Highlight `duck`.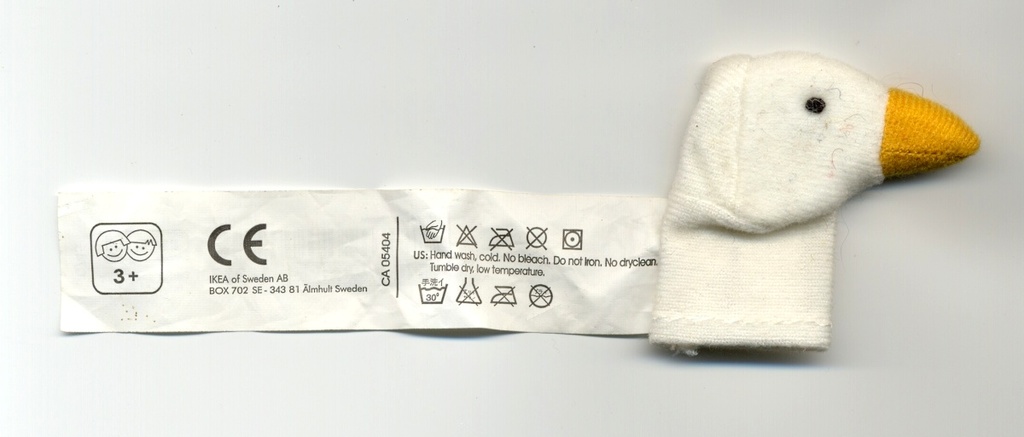
Highlighted region: pyautogui.locateOnScreen(609, 61, 975, 333).
